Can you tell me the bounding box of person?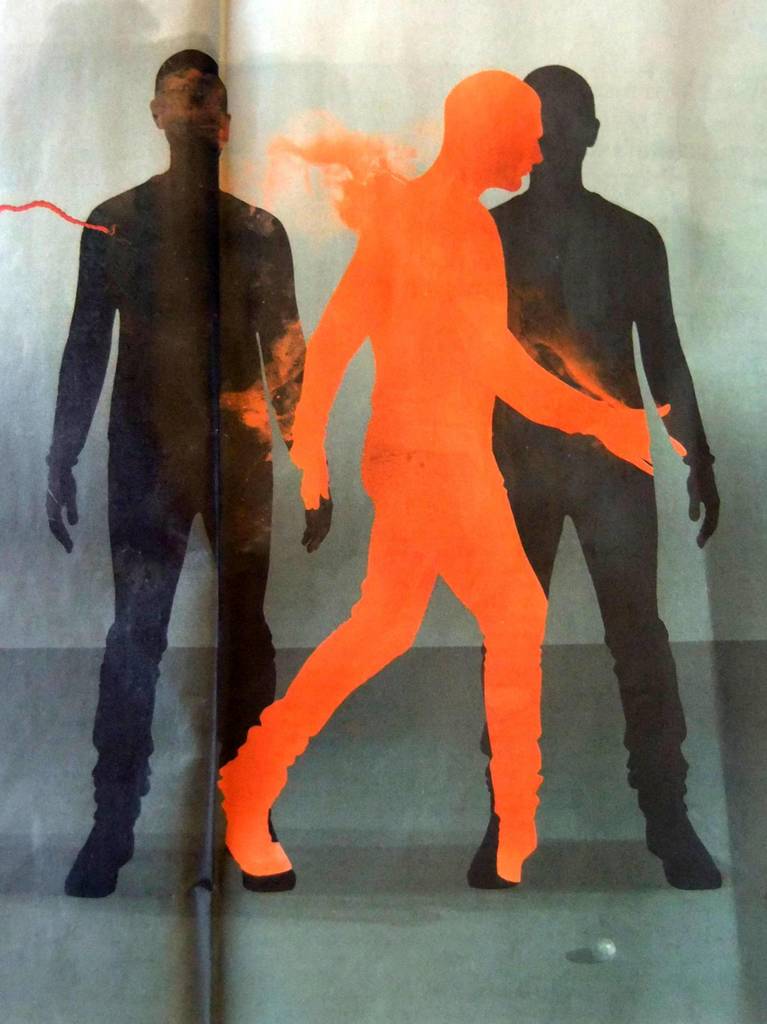
box(44, 49, 330, 896).
